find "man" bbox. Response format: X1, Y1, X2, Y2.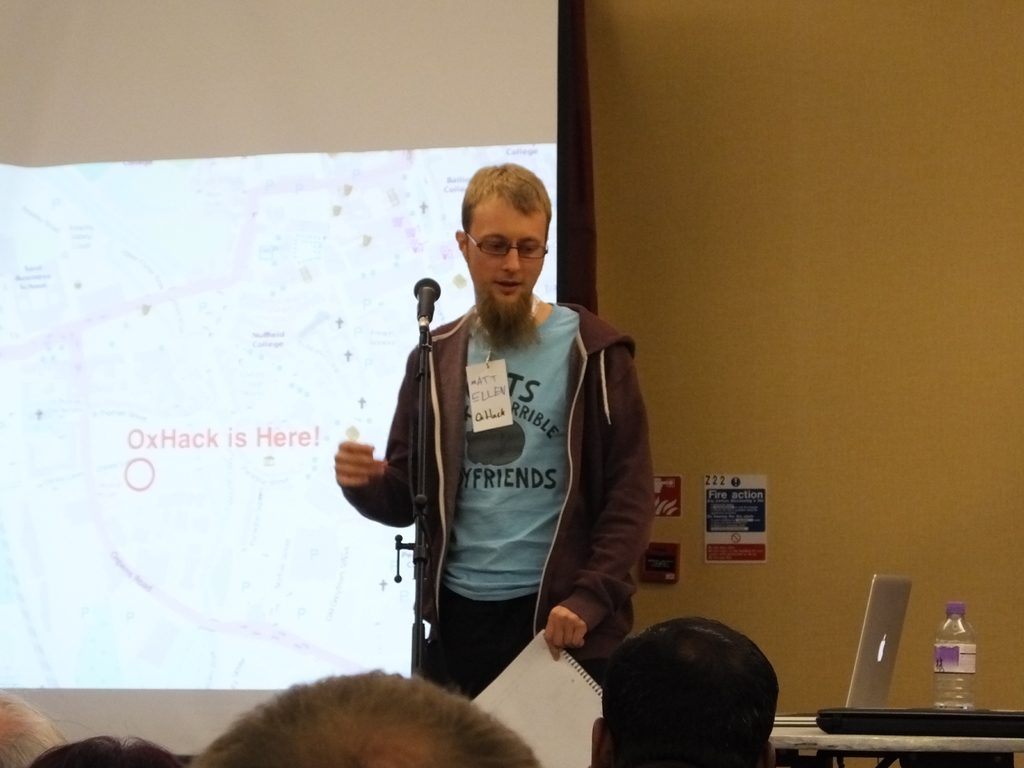
377, 173, 641, 701.
